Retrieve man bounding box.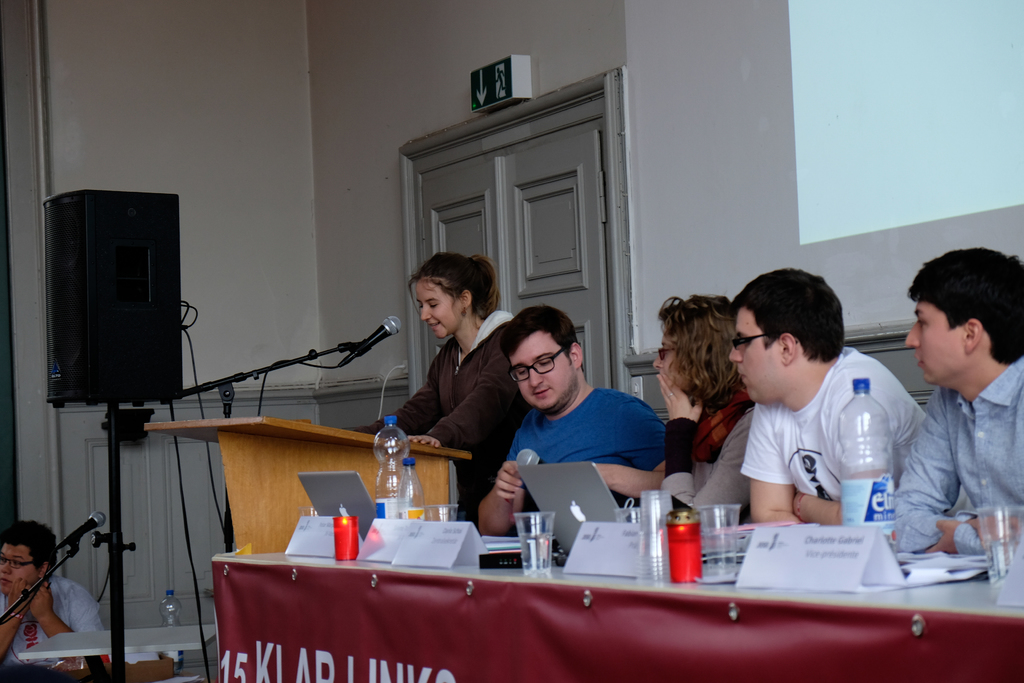
Bounding box: left=476, top=305, right=669, bottom=540.
